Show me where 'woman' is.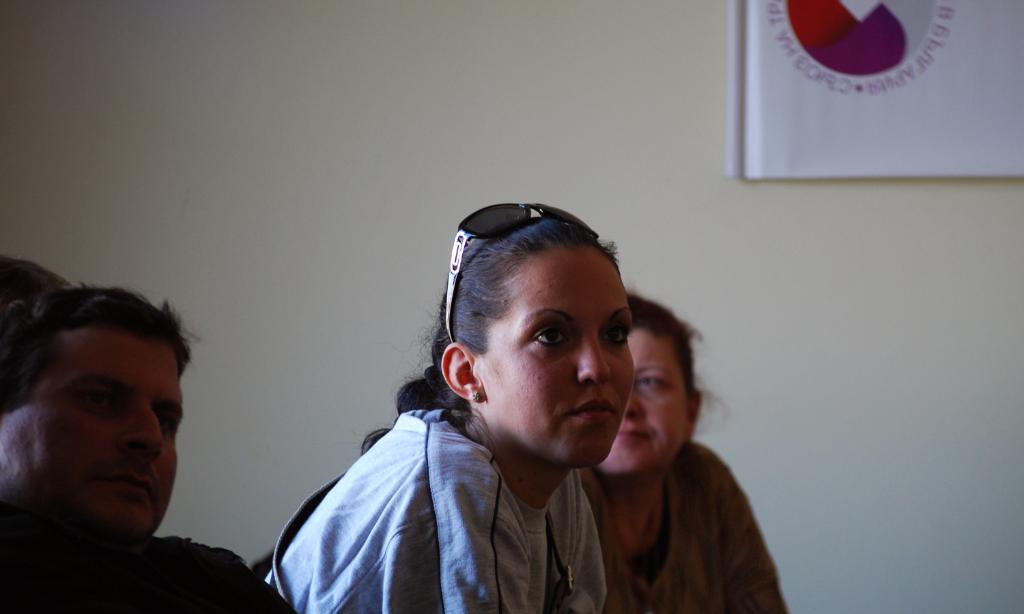
'woman' is at Rect(268, 208, 707, 604).
